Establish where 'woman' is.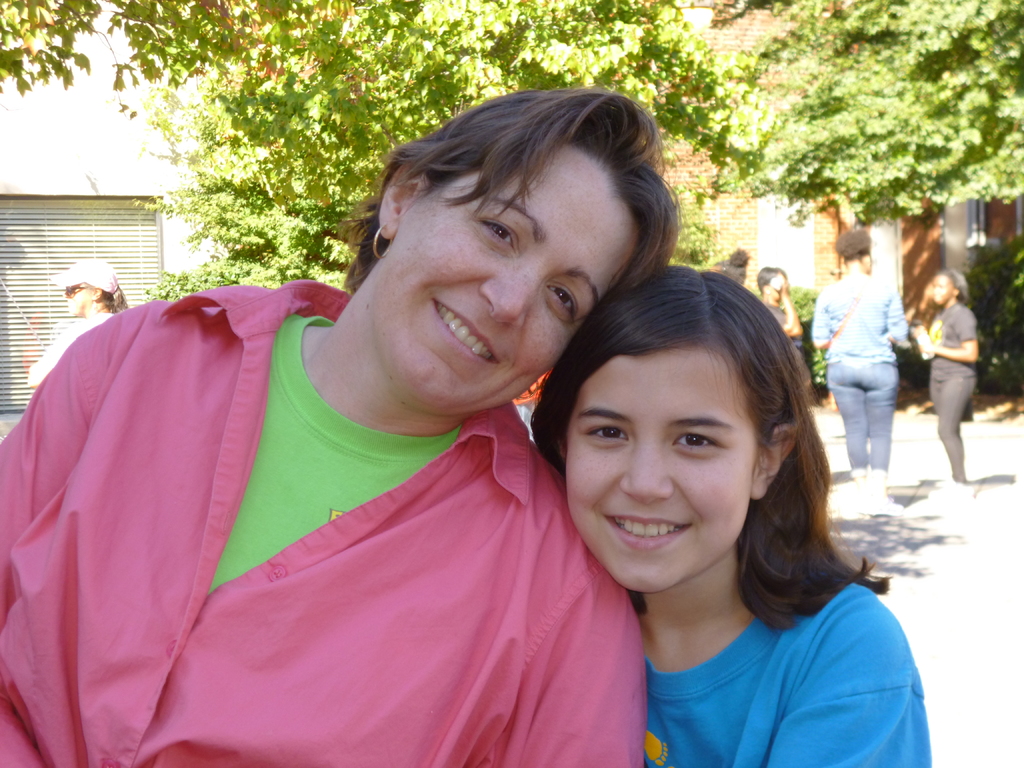
Established at 920/264/977/500.
